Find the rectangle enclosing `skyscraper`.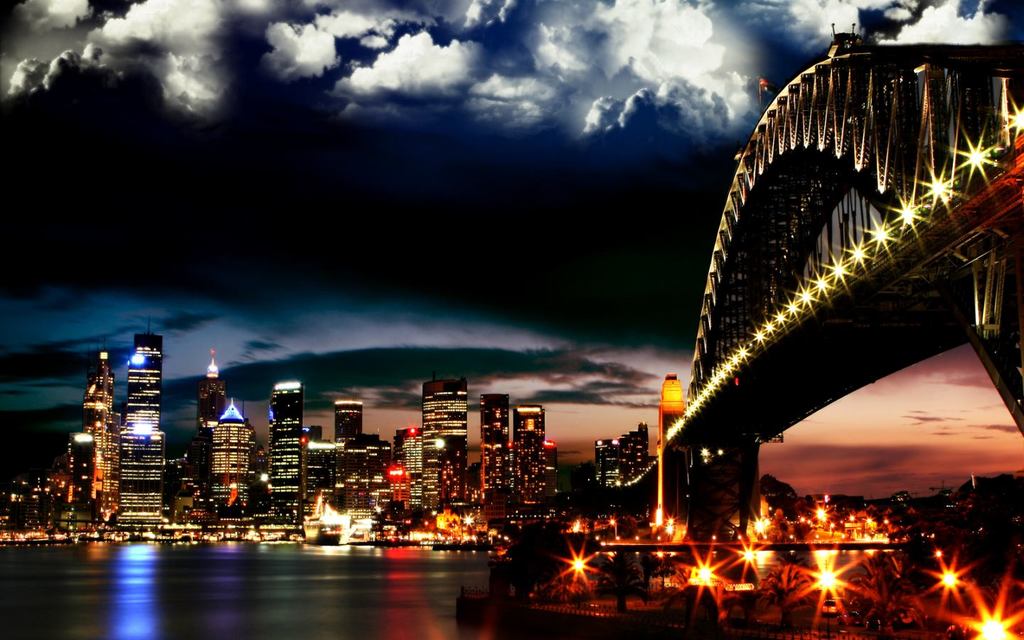
481 390 506 489.
